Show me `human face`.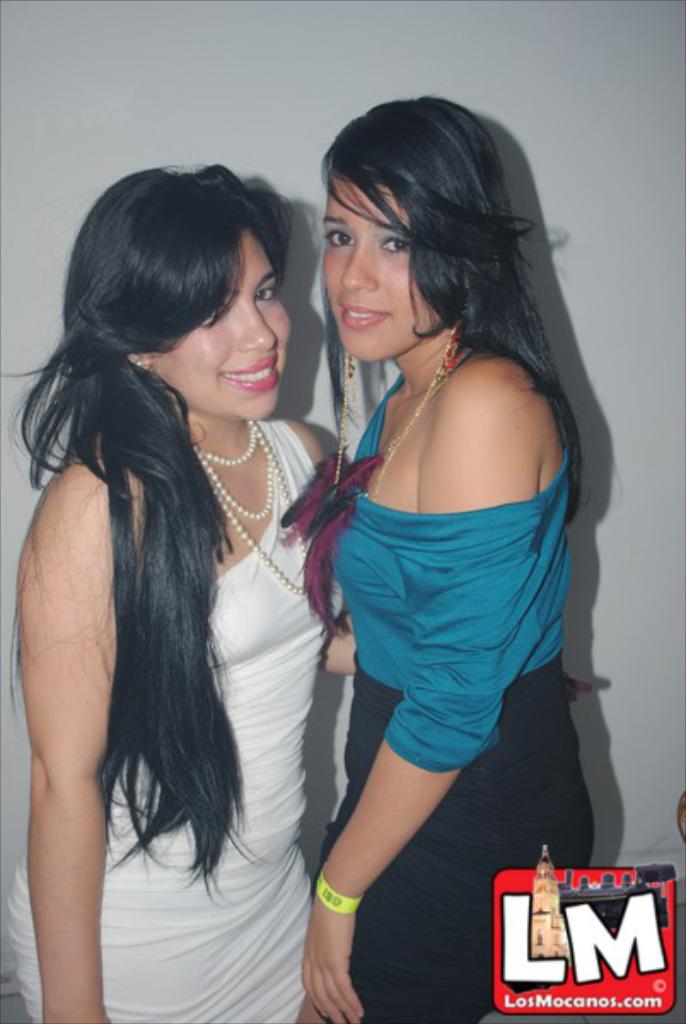
`human face` is here: pyautogui.locateOnScreen(155, 234, 292, 416).
